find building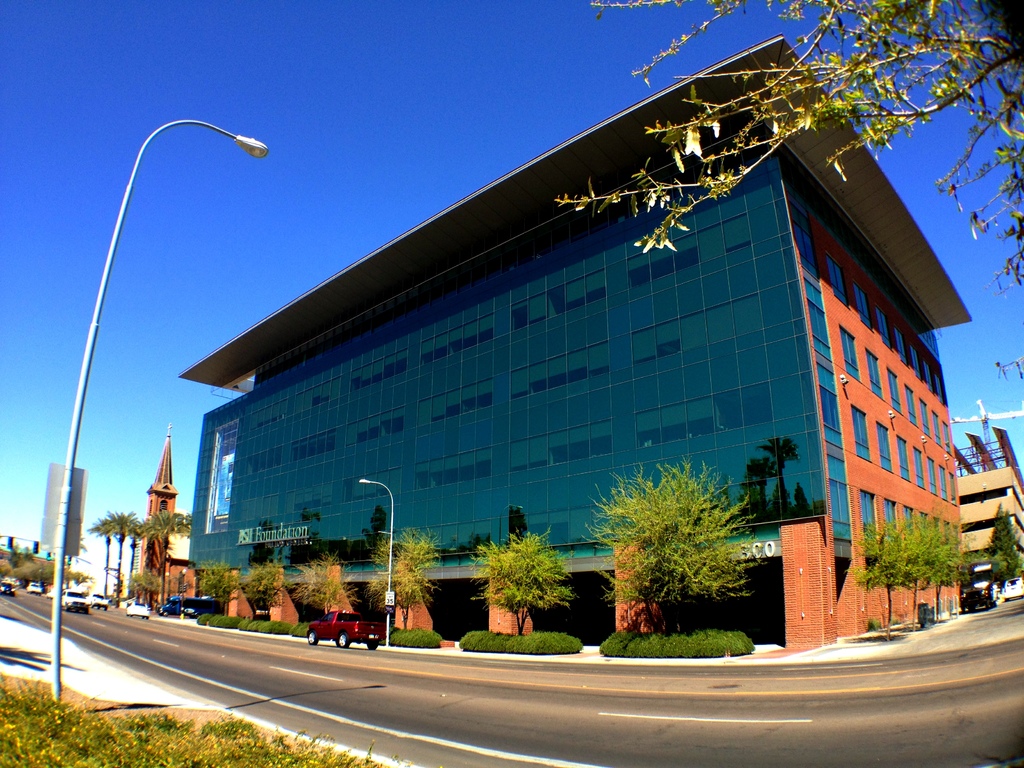
(178, 33, 973, 647)
